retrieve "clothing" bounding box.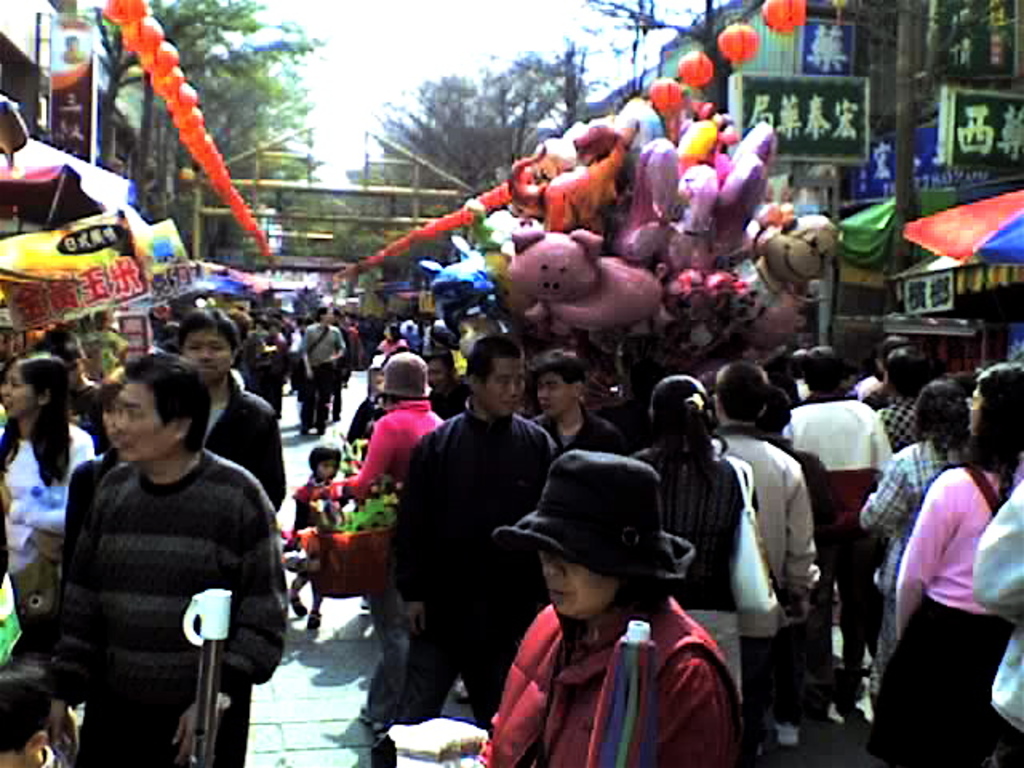
Bounding box: 291, 472, 342, 531.
